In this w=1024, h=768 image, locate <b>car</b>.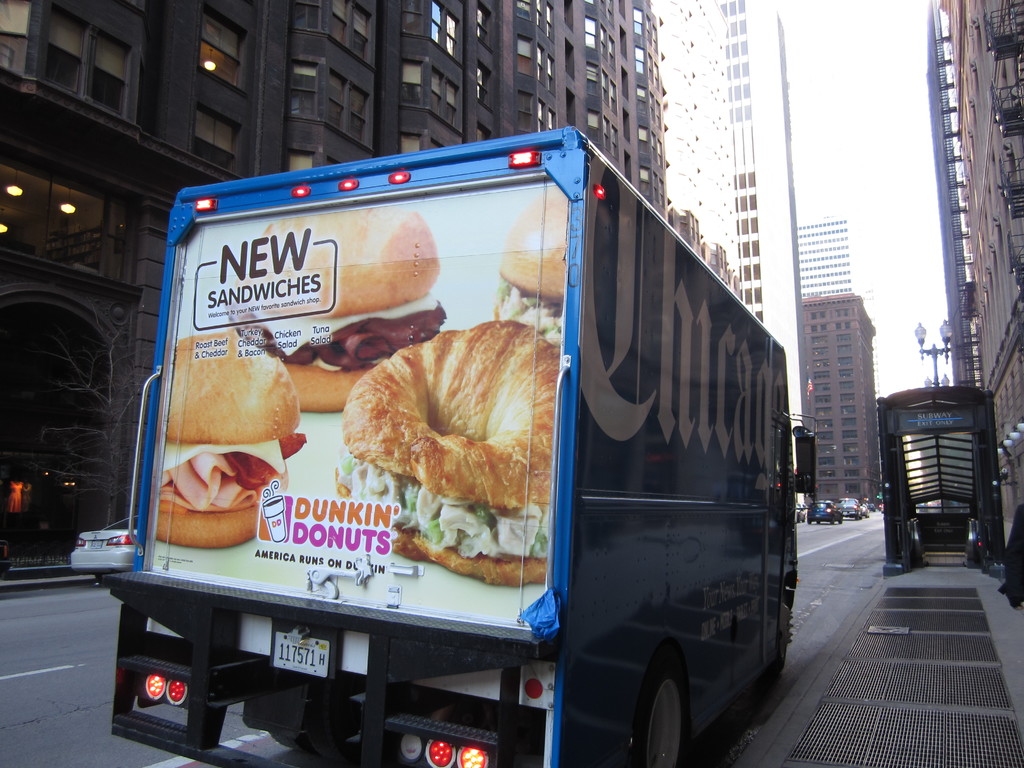
Bounding box: select_region(836, 499, 869, 515).
